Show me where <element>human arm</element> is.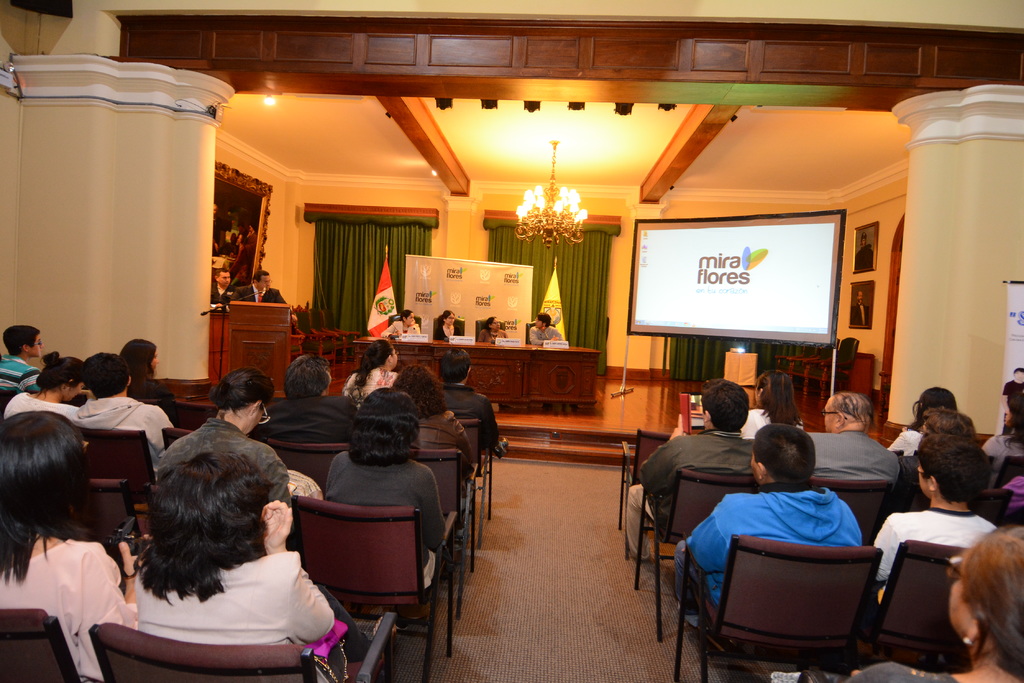
<element>human arm</element> is at (x1=214, y1=301, x2=223, y2=309).
